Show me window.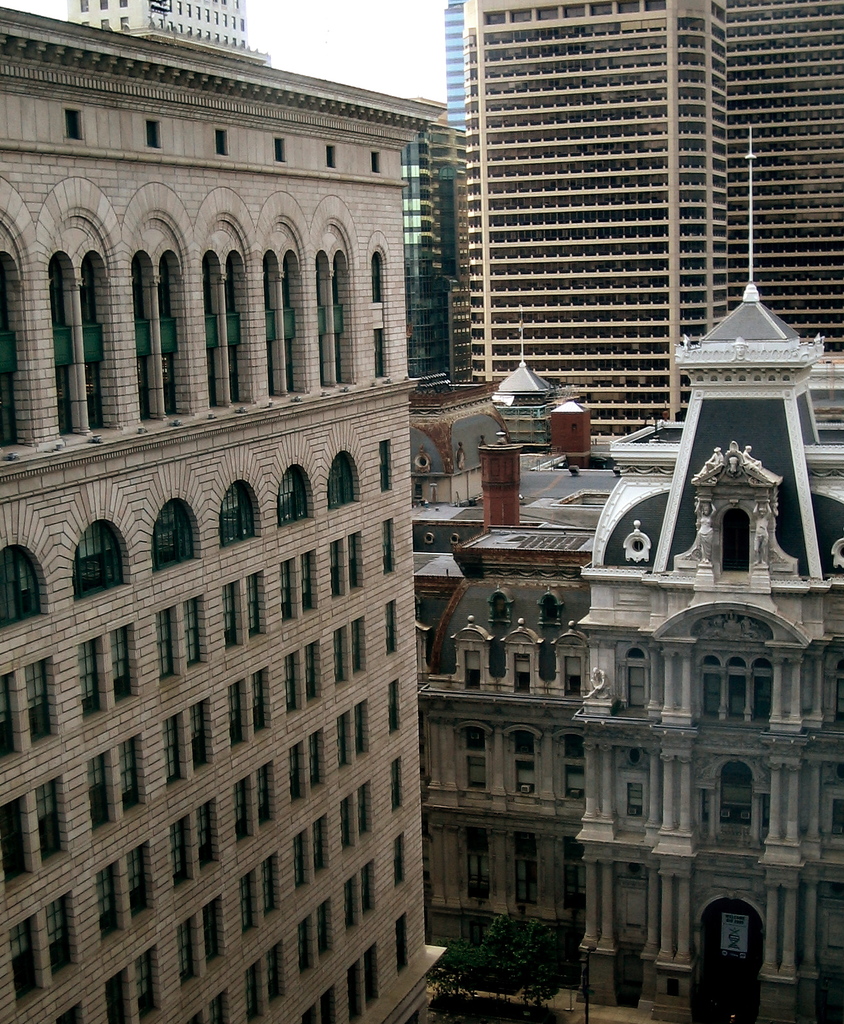
window is here: 276,465,305,530.
